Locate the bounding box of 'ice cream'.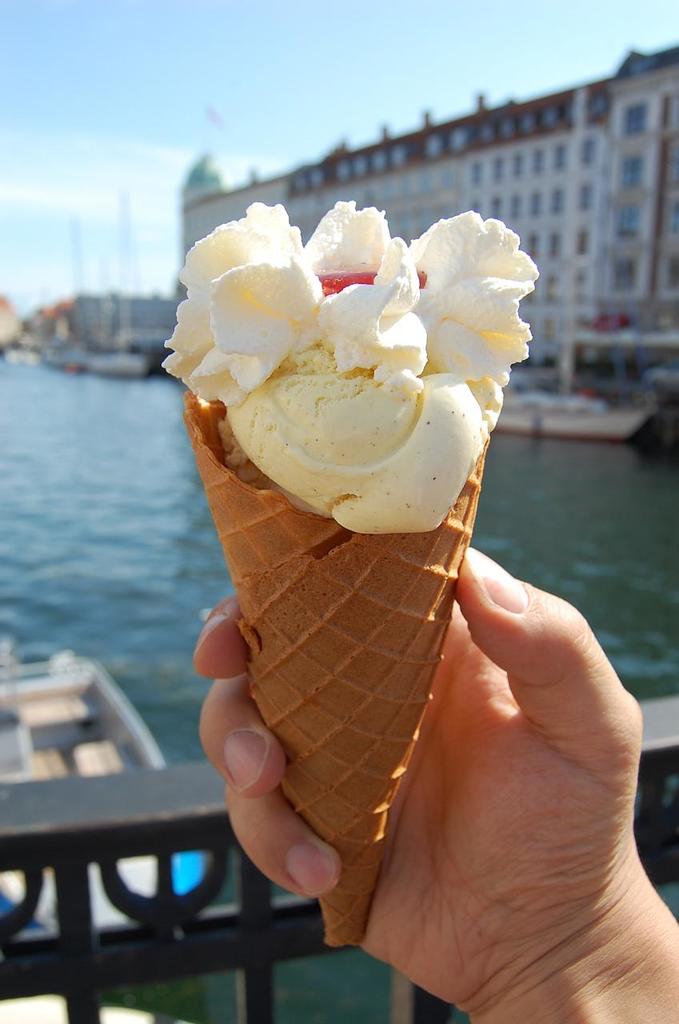
Bounding box: detection(164, 204, 535, 534).
